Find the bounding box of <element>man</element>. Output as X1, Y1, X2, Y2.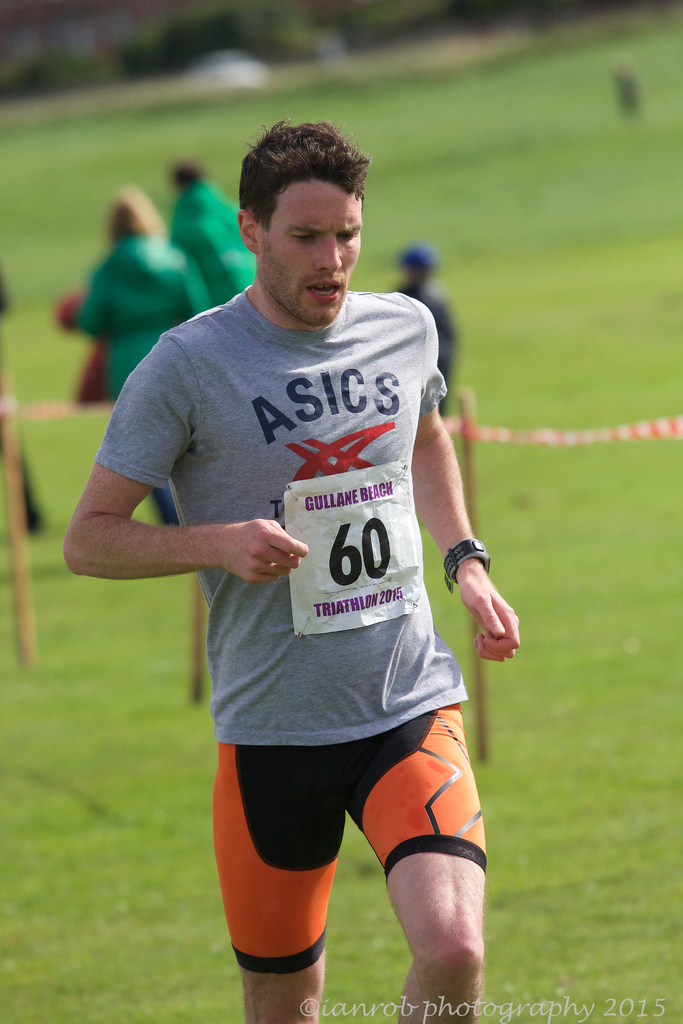
94, 129, 548, 979.
